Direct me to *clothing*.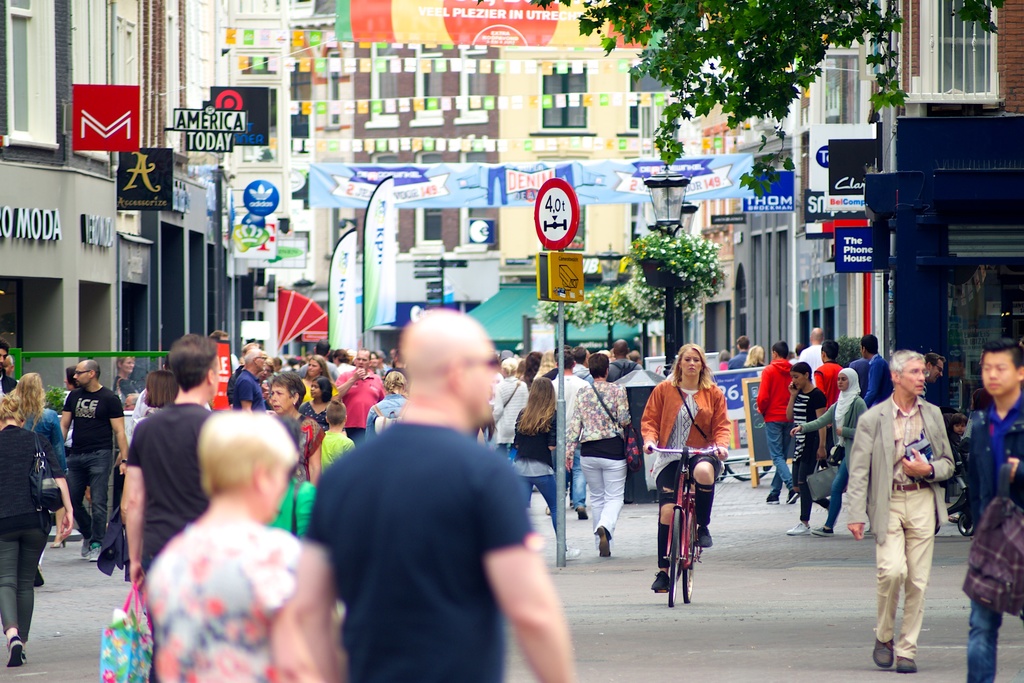
Direction: {"x1": 795, "y1": 339, "x2": 822, "y2": 388}.
